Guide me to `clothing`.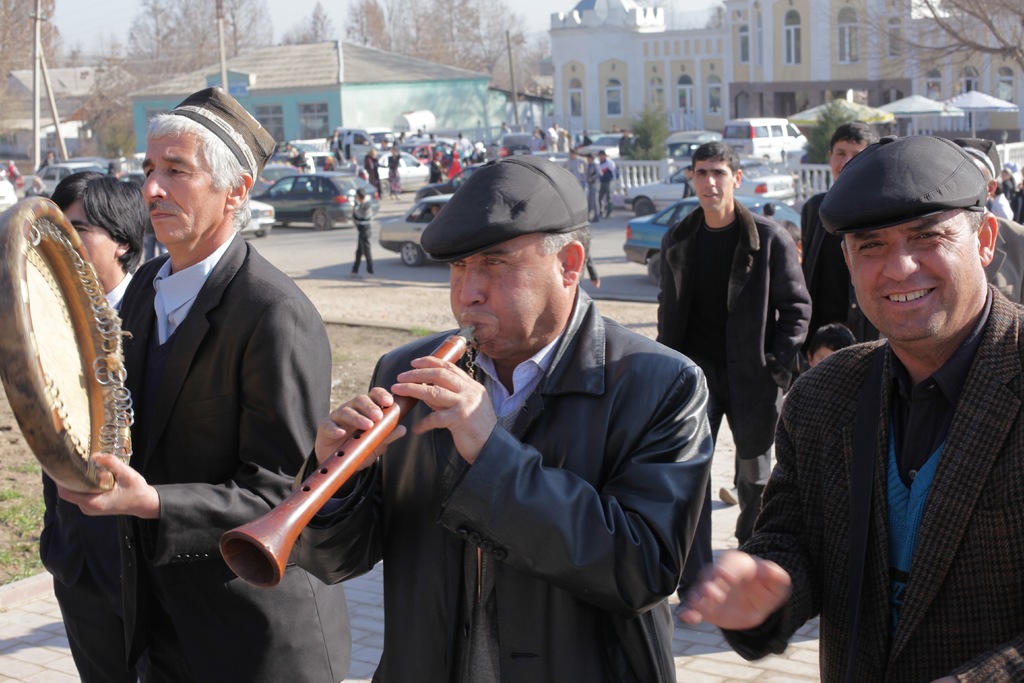
Guidance: l=43, t=268, r=135, b=682.
